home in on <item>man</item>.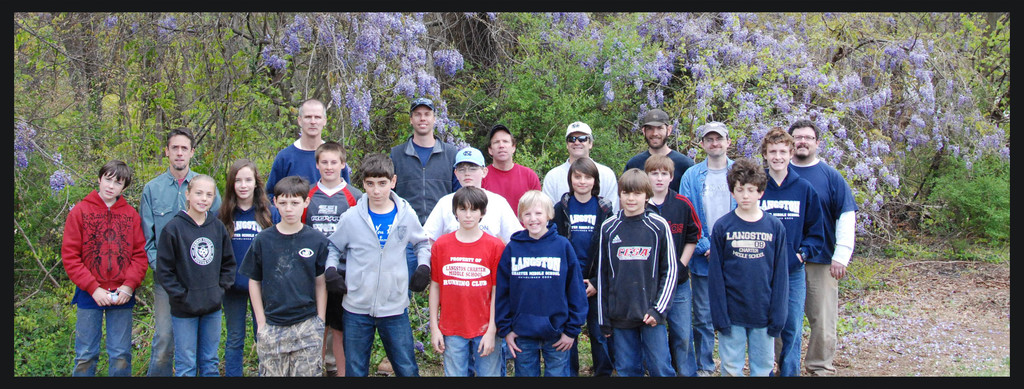
Homed in at (529, 120, 615, 376).
